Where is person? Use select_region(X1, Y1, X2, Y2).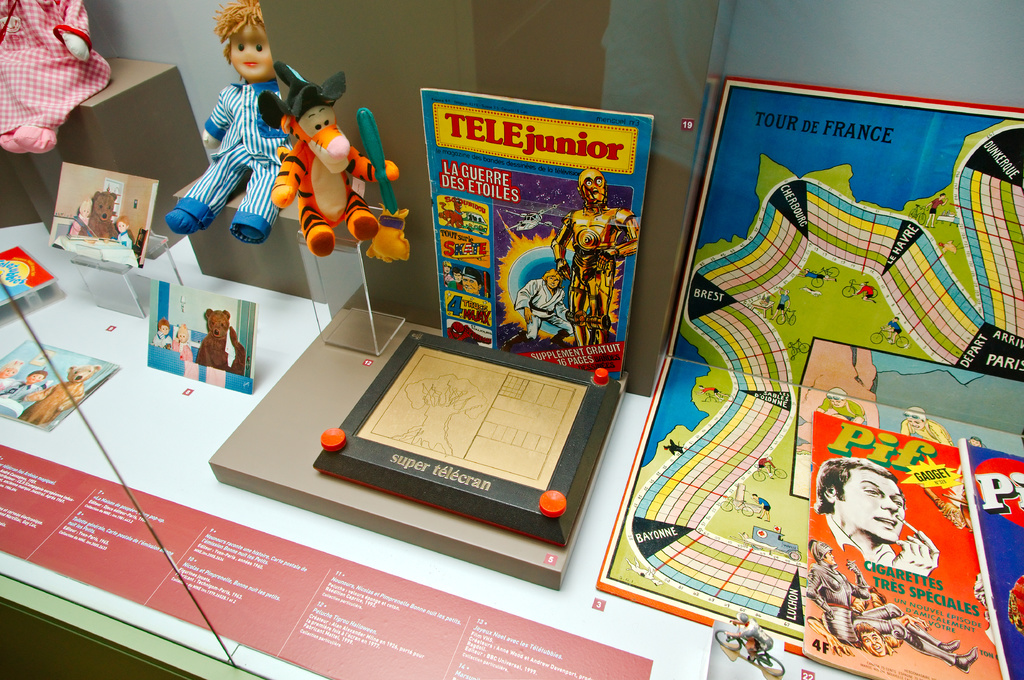
select_region(896, 403, 954, 450).
